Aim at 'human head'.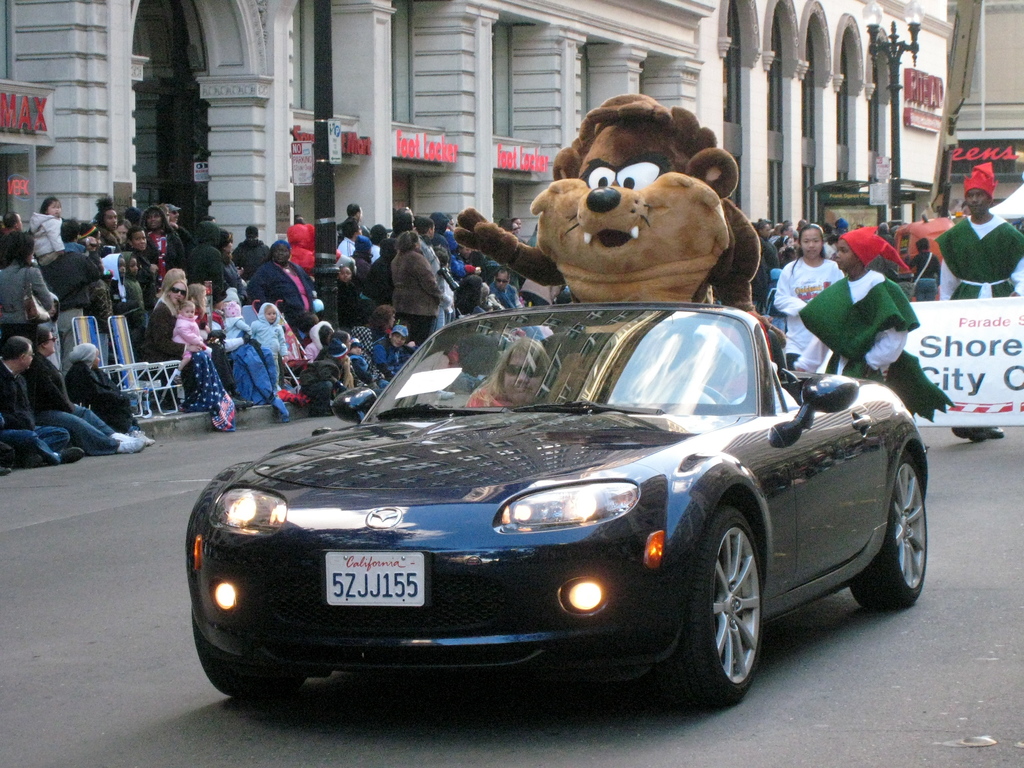
Aimed at bbox=[10, 230, 31, 265].
